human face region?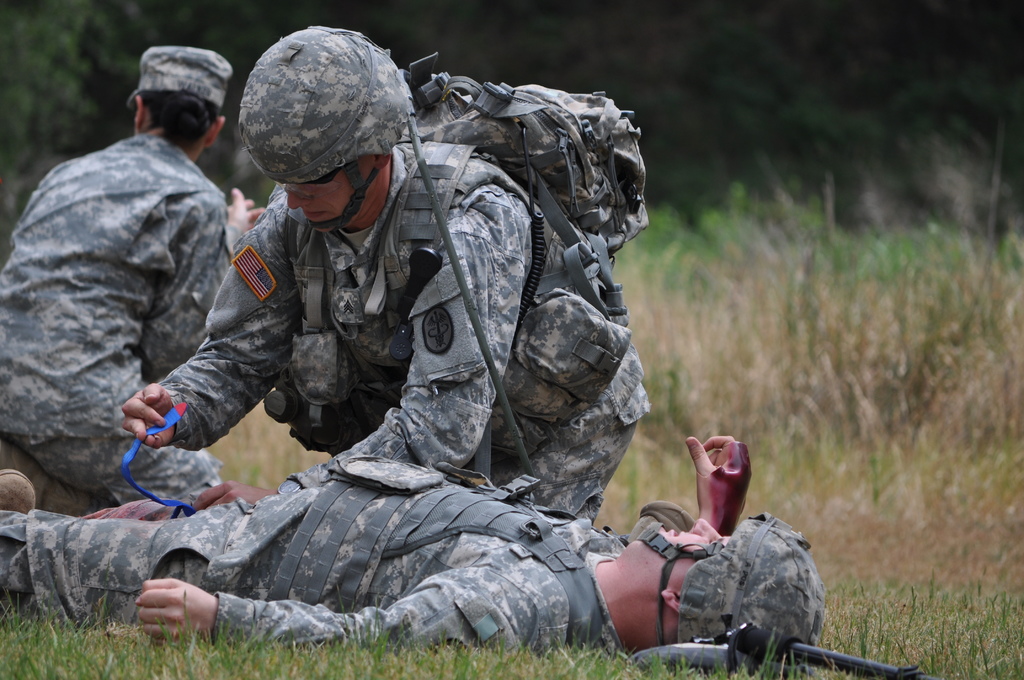
{"left": 622, "top": 514, "right": 737, "bottom": 589}
